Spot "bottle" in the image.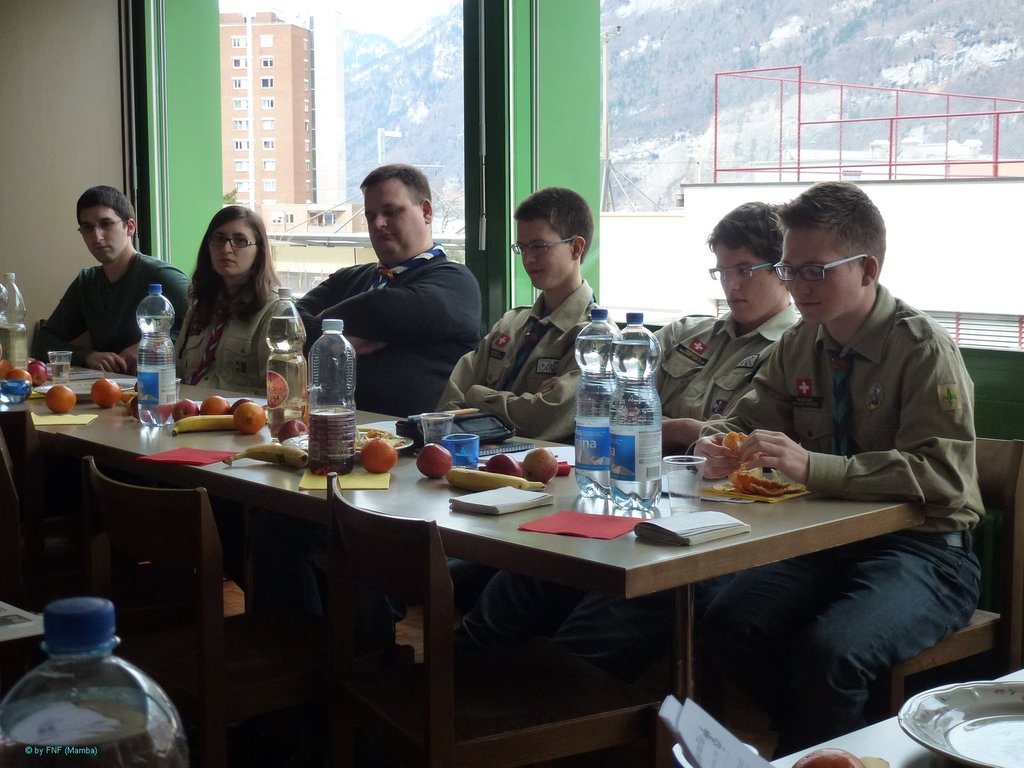
"bottle" found at 577, 310, 622, 498.
